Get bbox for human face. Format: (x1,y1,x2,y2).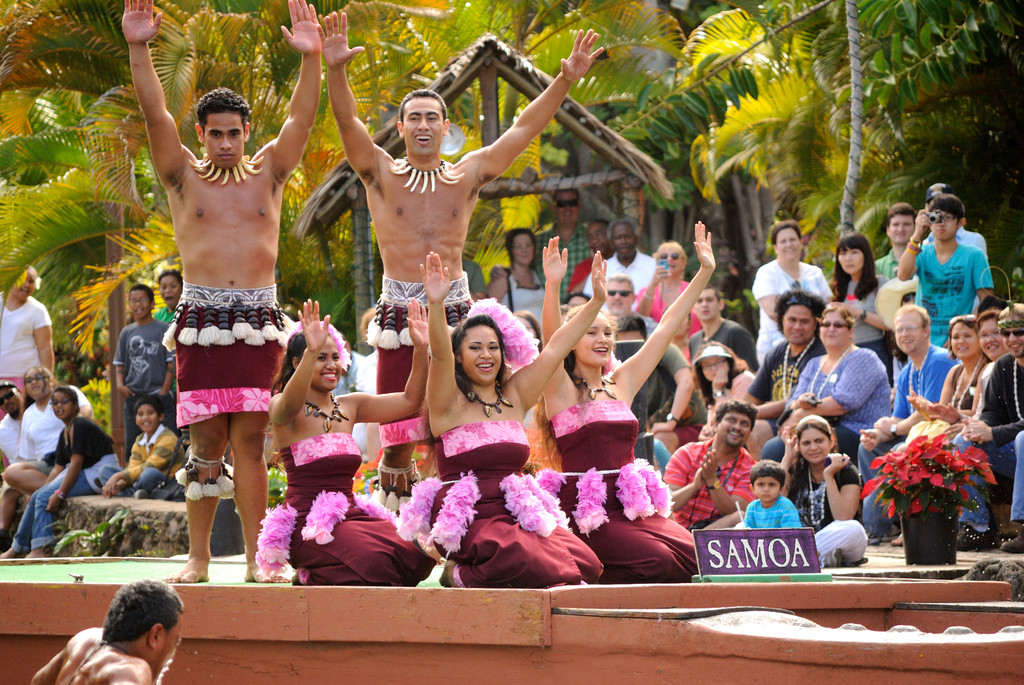
(777,226,799,257).
